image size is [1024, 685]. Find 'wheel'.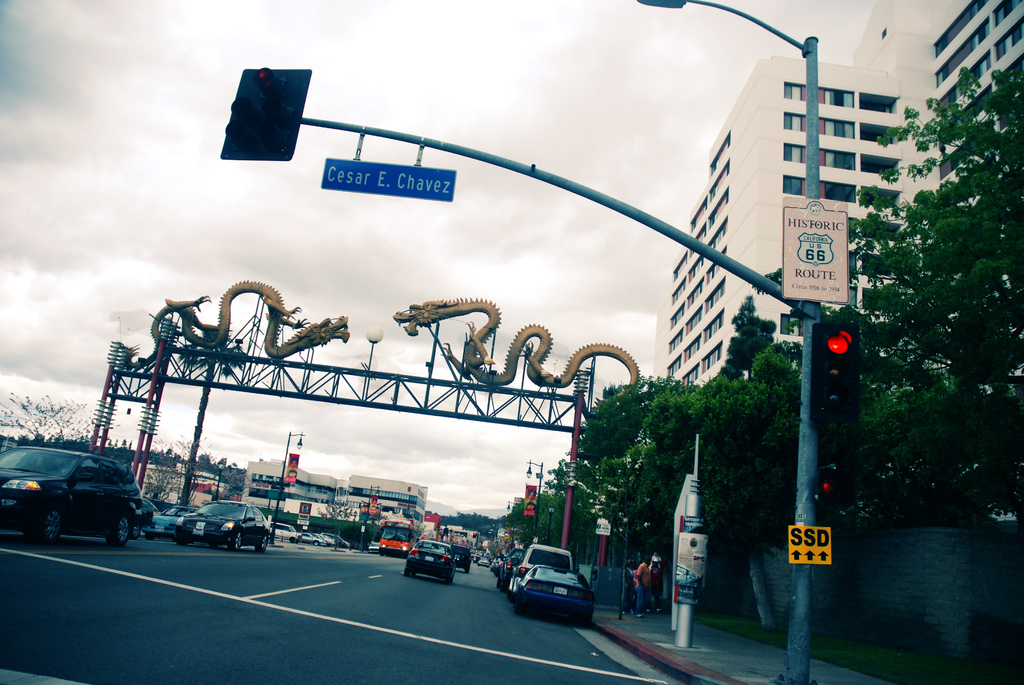
<box>578,609,591,628</box>.
